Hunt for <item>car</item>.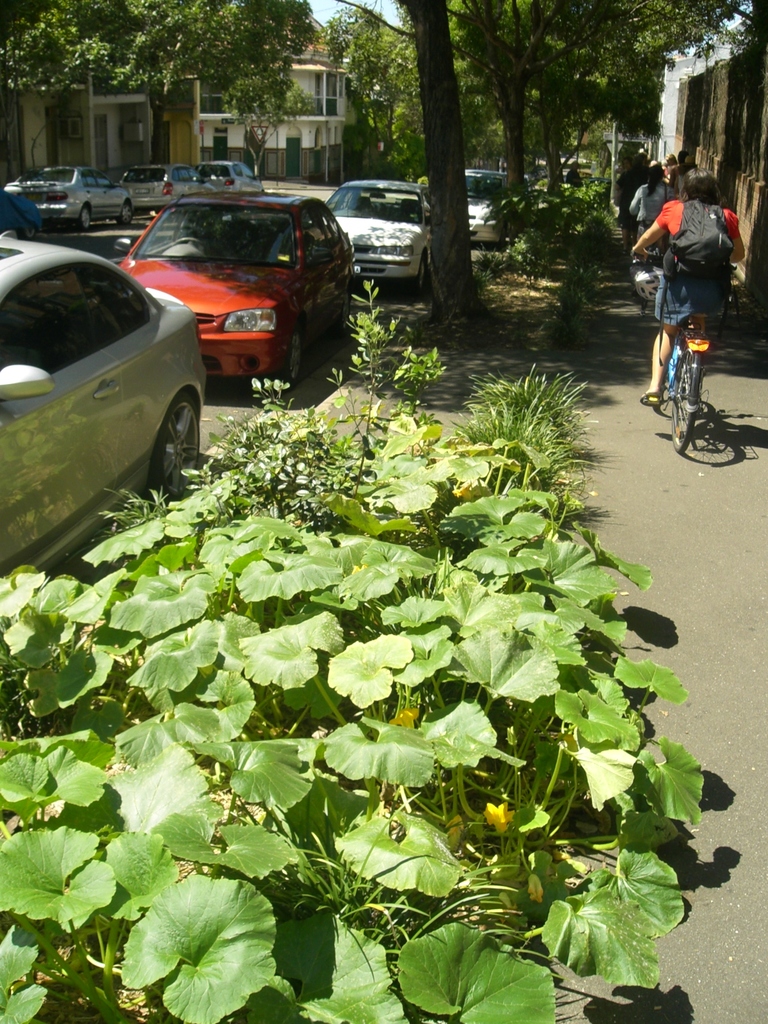
Hunted down at select_region(424, 168, 513, 255).
